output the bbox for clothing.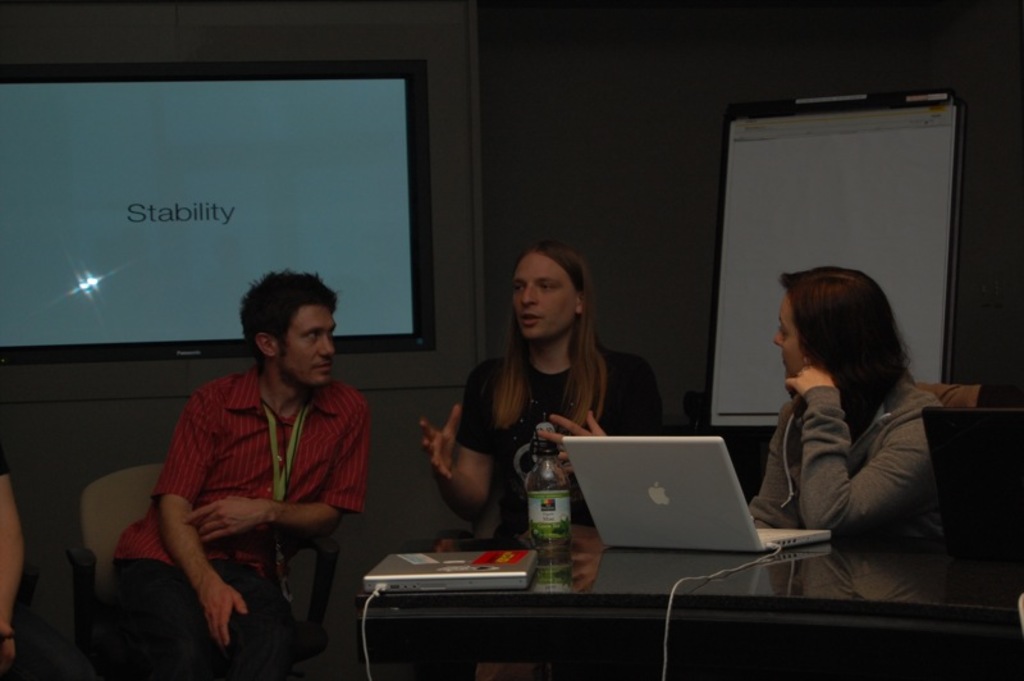
742:369:957:554.
